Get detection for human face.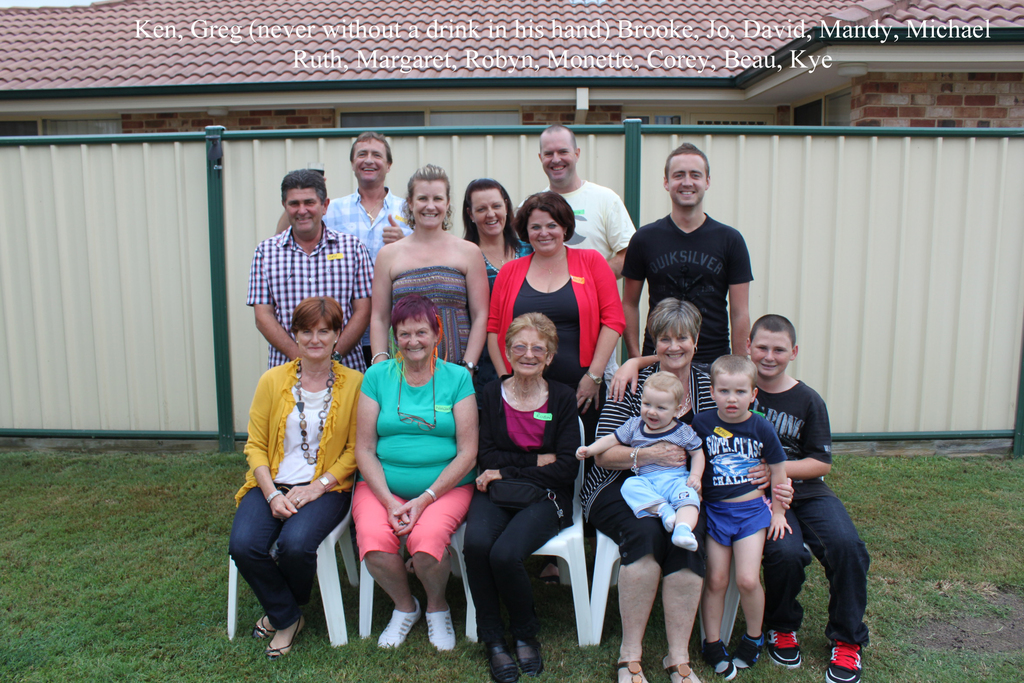
Detection: 509/327/547/372.
